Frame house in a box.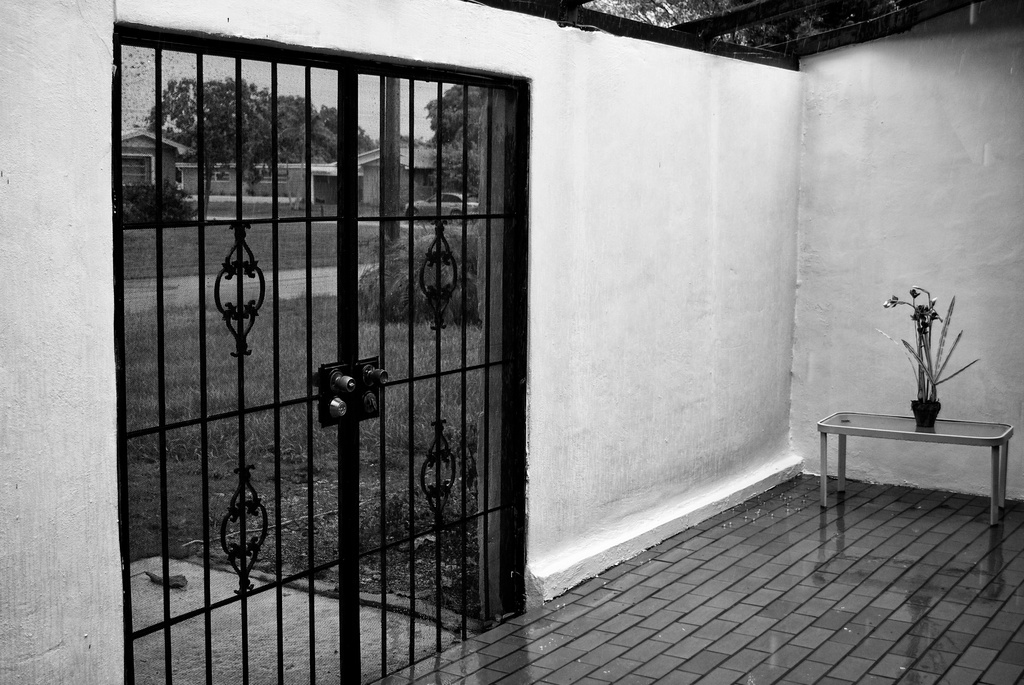
(5, 0, 1023, 684).
